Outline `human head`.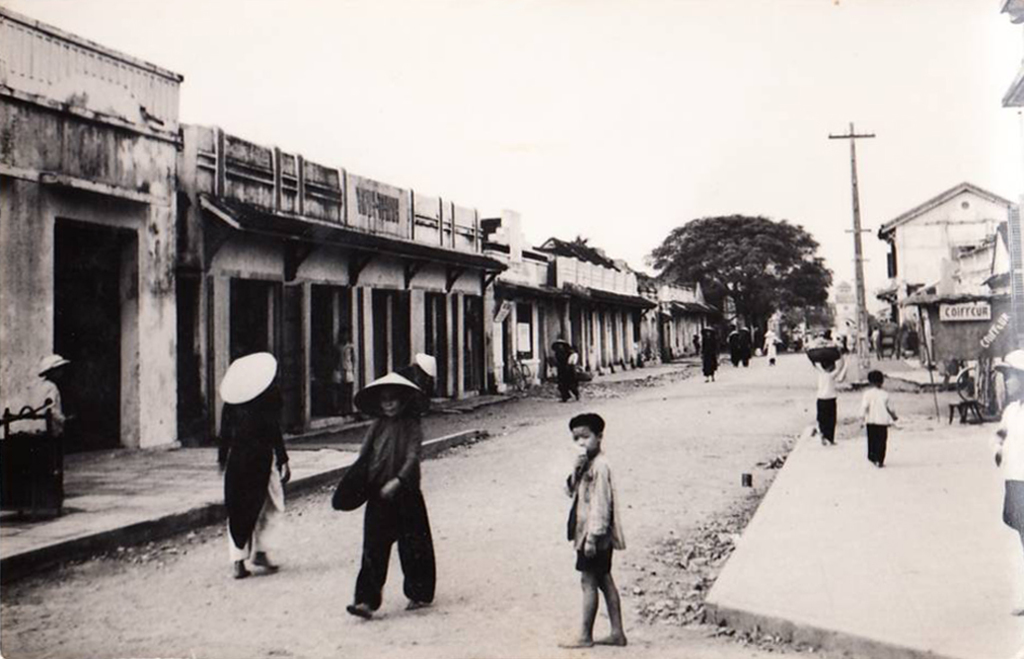
Outline: {"x1": 866, "y1": 368, "x2": 884, "y2": 387}.
